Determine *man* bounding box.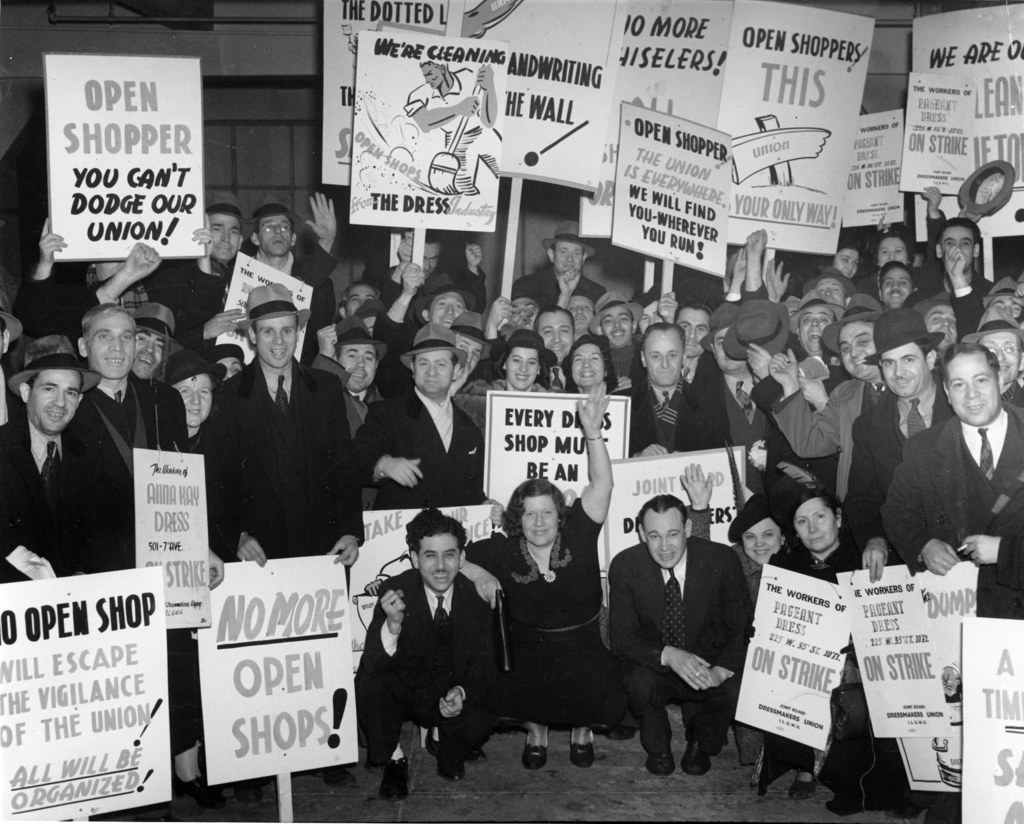
Determined: detection(168, 200, 249, 348).
